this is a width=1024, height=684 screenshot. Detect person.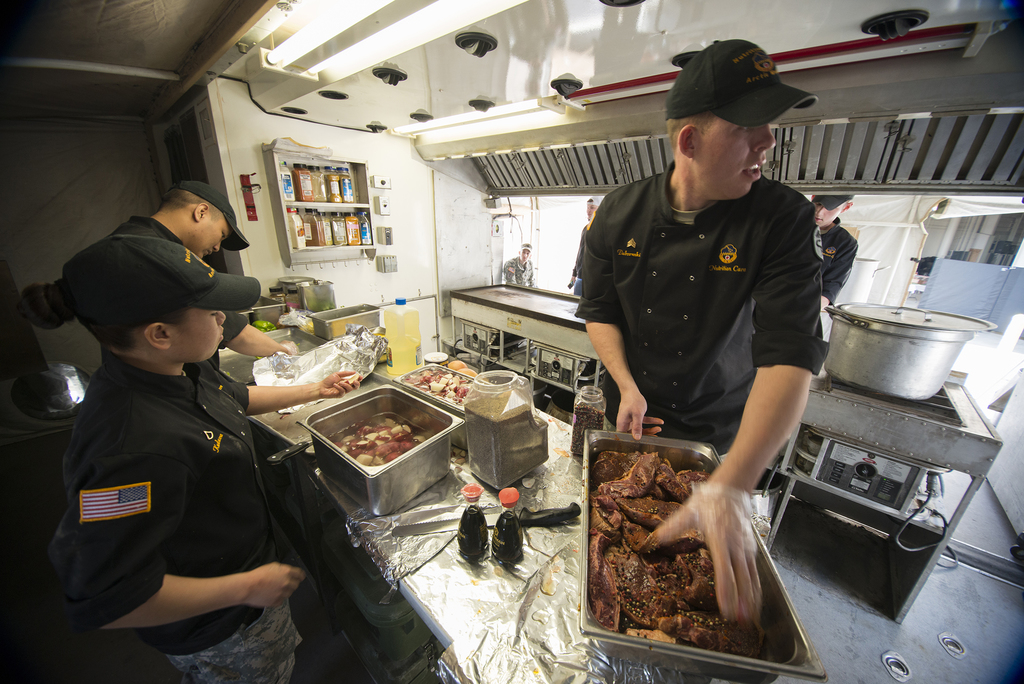
(806, 191, 860, 315).
